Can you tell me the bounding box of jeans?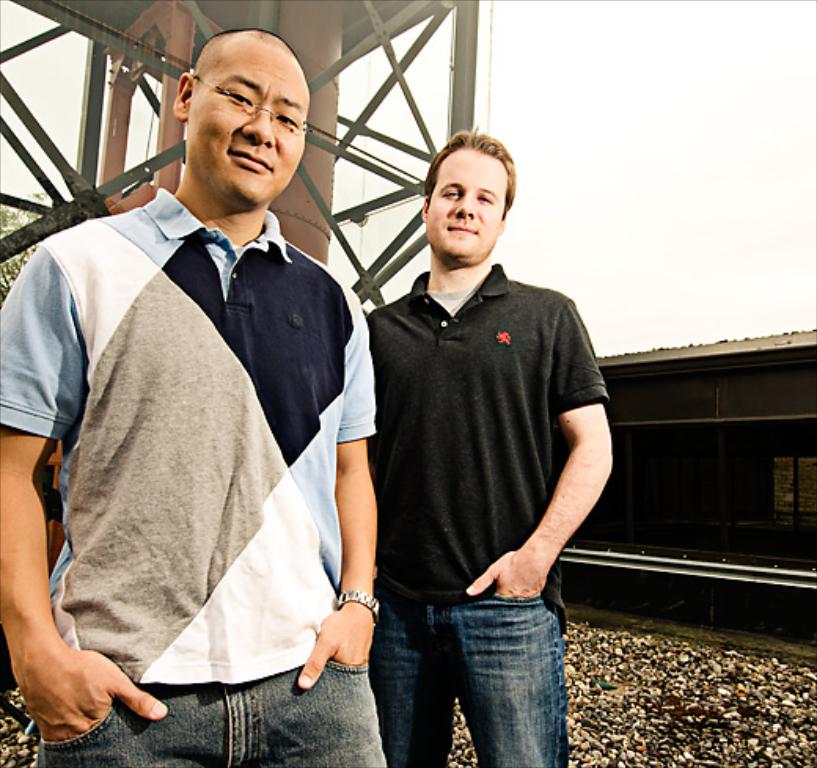
(31, 658, 388, 765).
